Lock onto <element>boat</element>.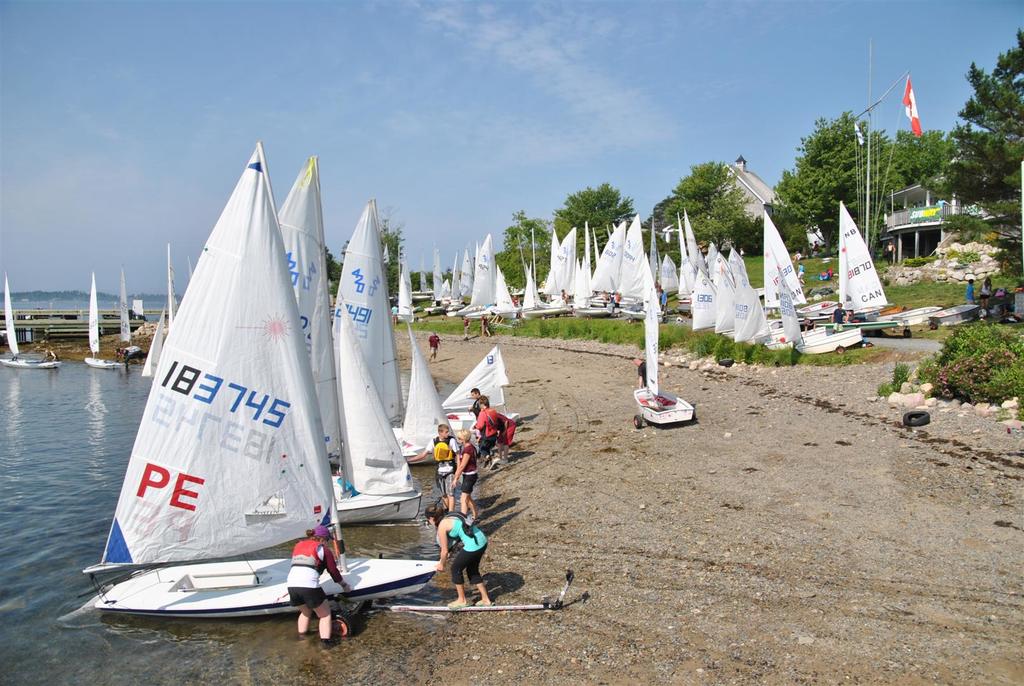
Locked: <bbox>883, 304, 952, 329</bbox>.
